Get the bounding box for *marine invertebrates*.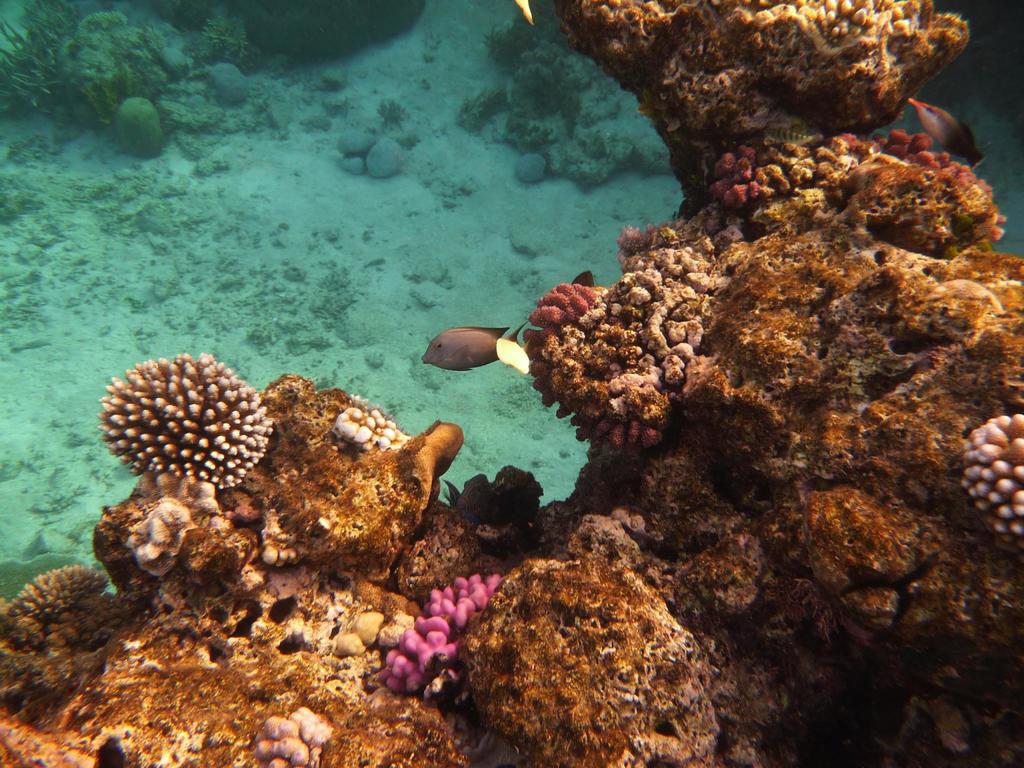
region(699, 124, 847, 234).
